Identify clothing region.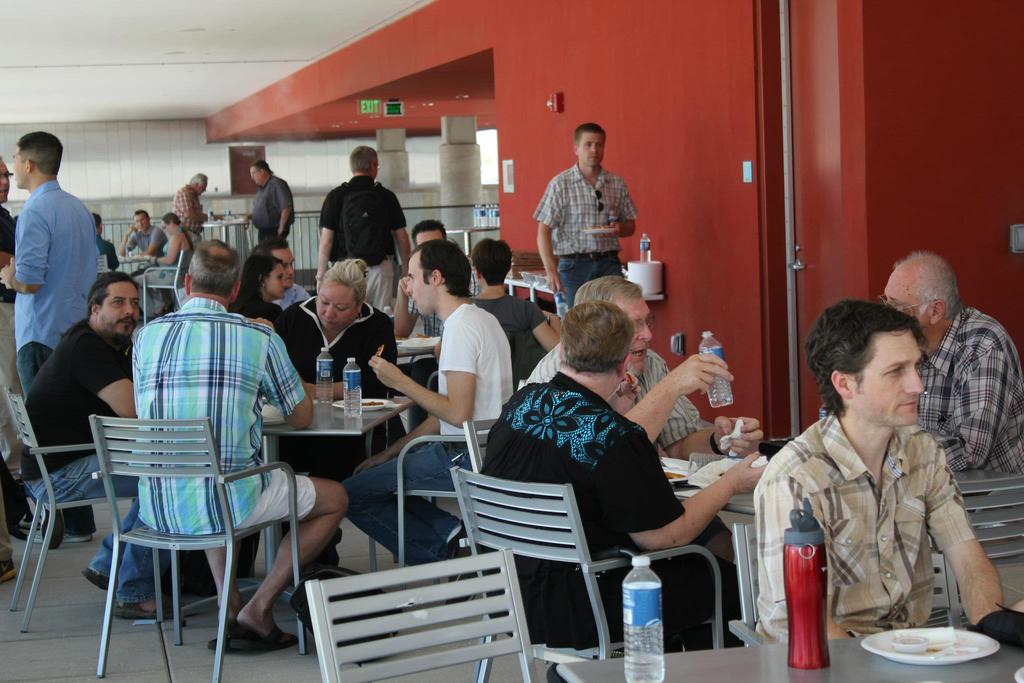
Region: rect(269, 291, 401, 391).
